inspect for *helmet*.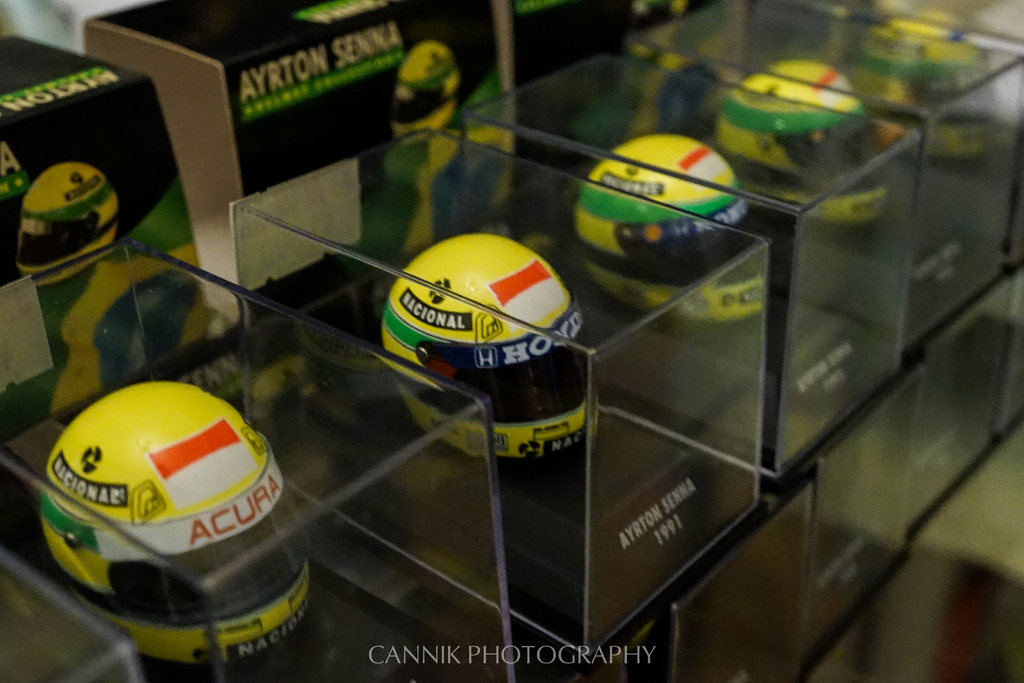
Inspection: x1=876, y1=13, x2=1008, y2=172.
